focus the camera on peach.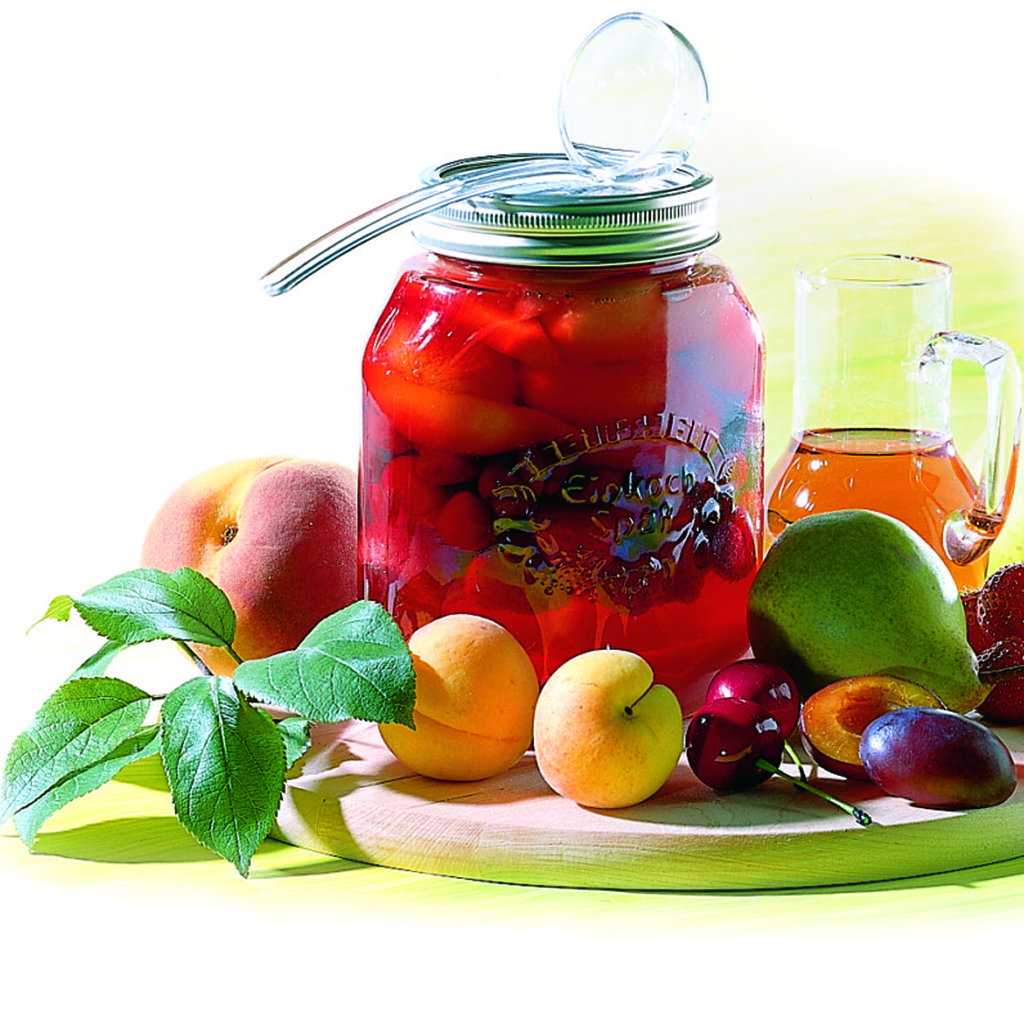
Focus region: Rect(529, 644, 685, 810).
